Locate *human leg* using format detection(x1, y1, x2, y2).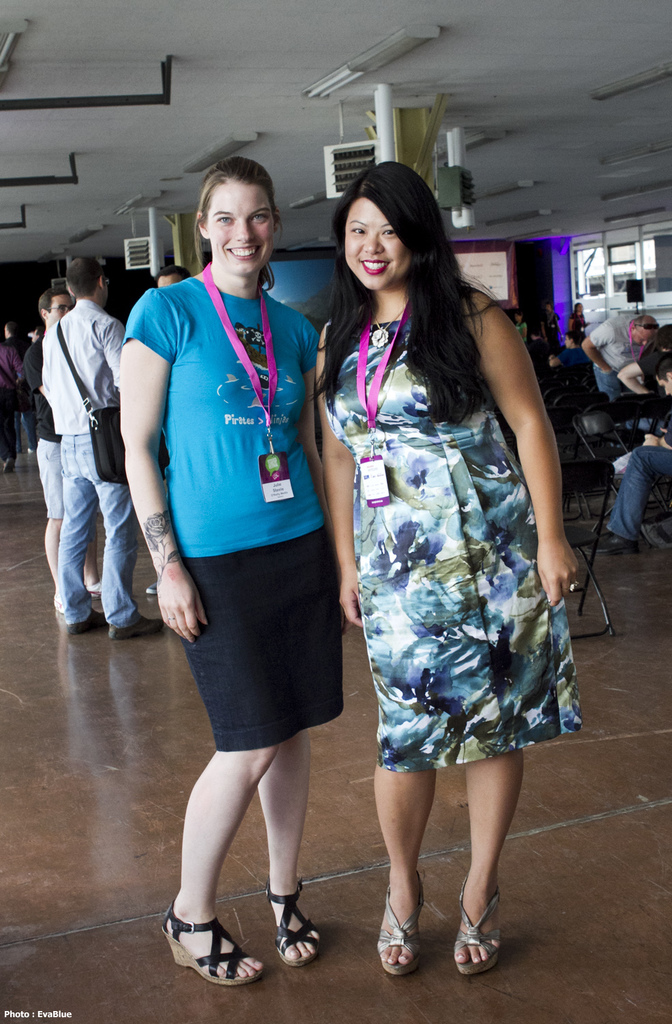
detection(445, 734, 521, 984).
